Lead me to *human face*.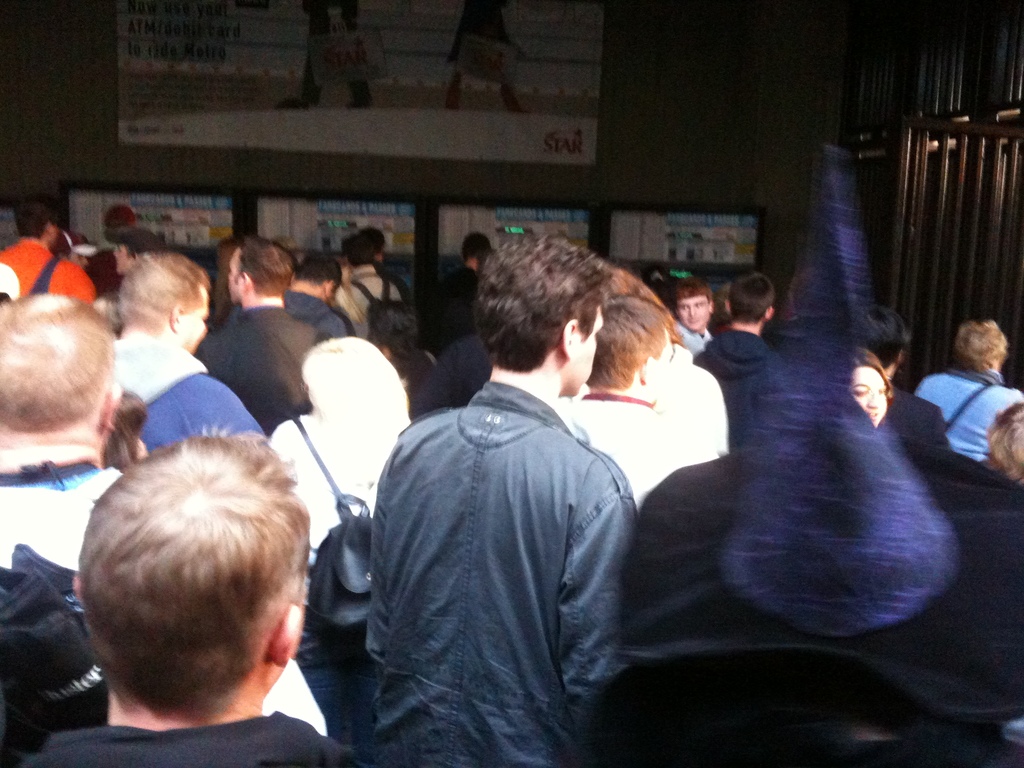
Lead to box=[109, 244, 127, 274].
